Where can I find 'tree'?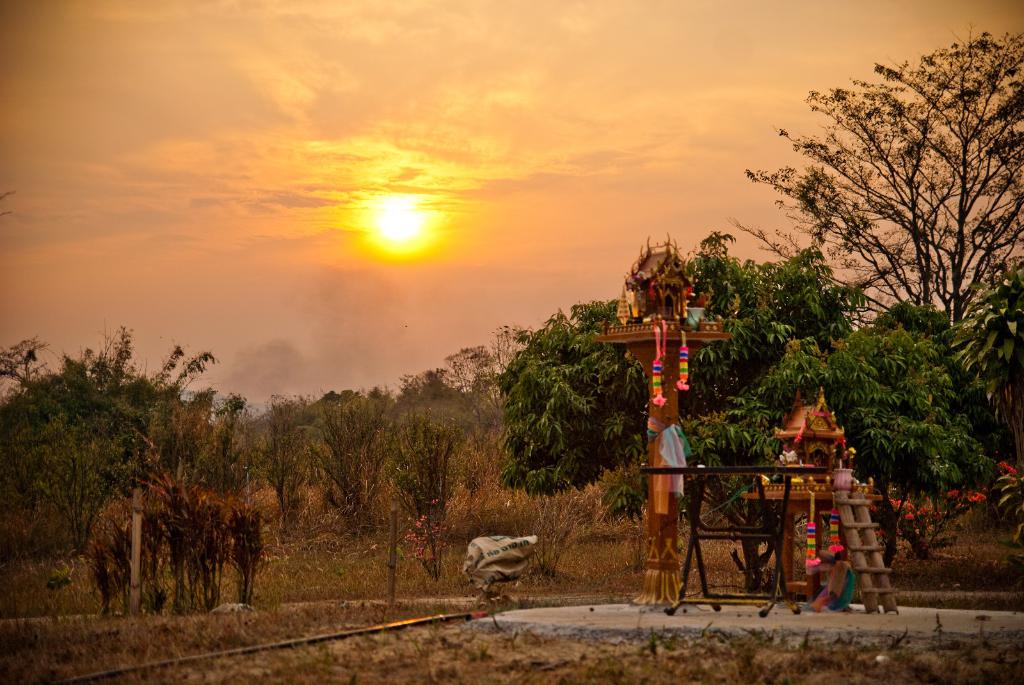
You can find it at [left=0, top=321, right=245, bottom=565].
